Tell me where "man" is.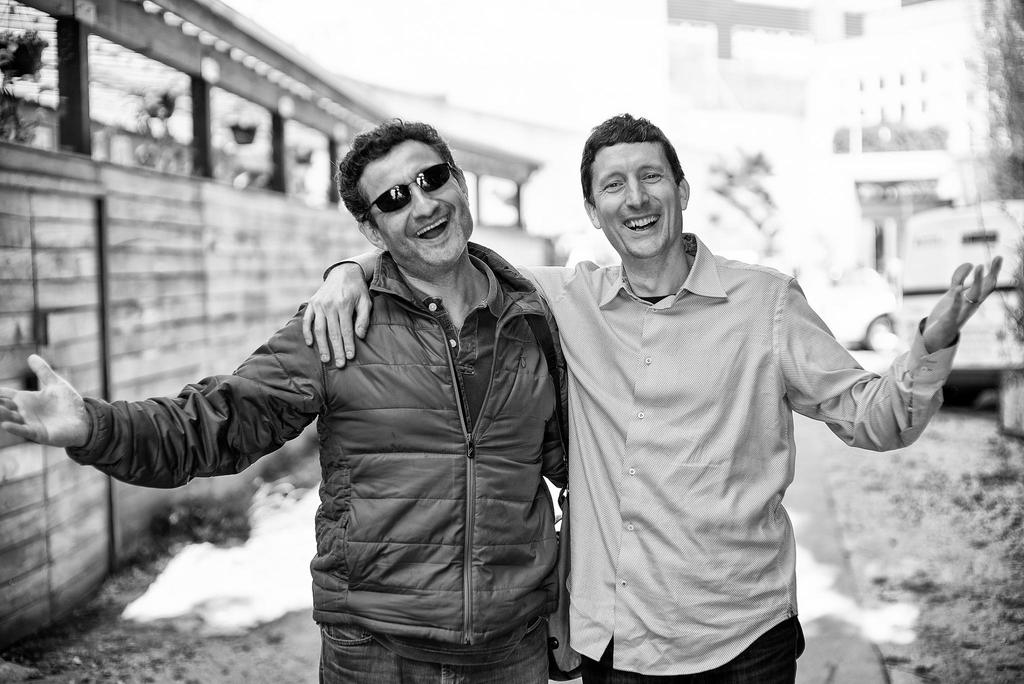
"man" is at 0/114/562/683.
